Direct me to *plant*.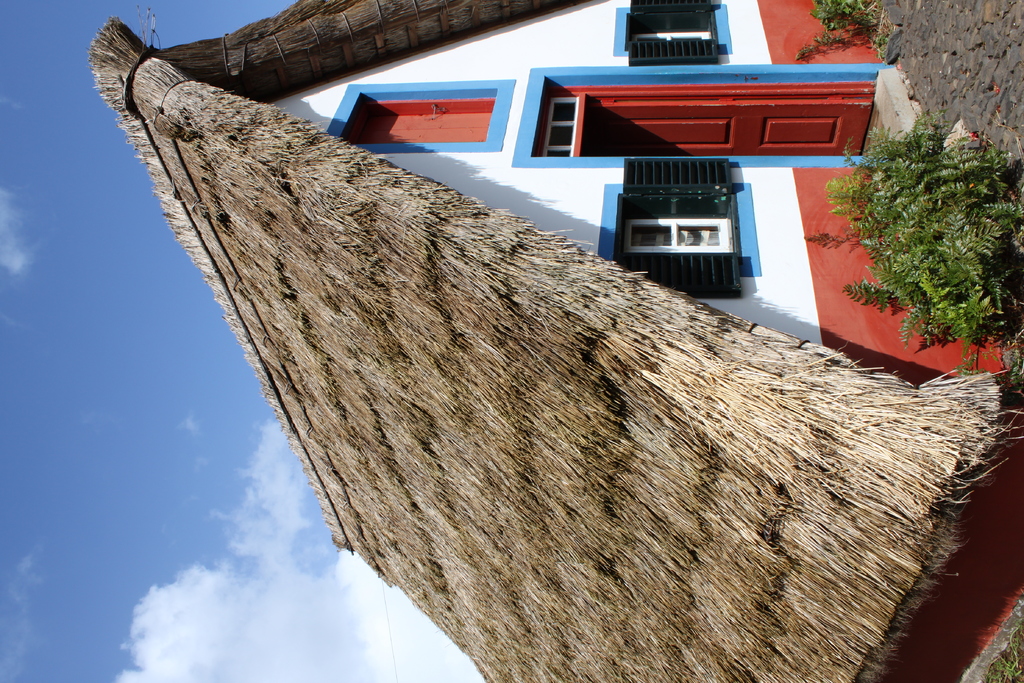
Direction: BBox(786, 0, 892, 67).
